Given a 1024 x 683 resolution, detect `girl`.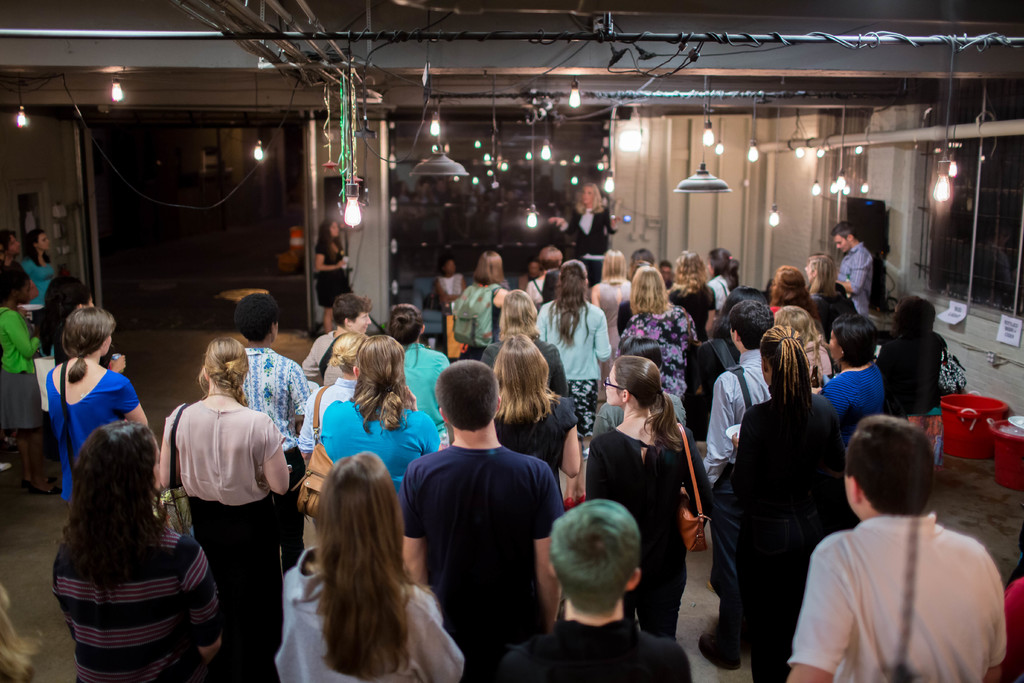
(left=53, top=424, right=221, bottom=682).
